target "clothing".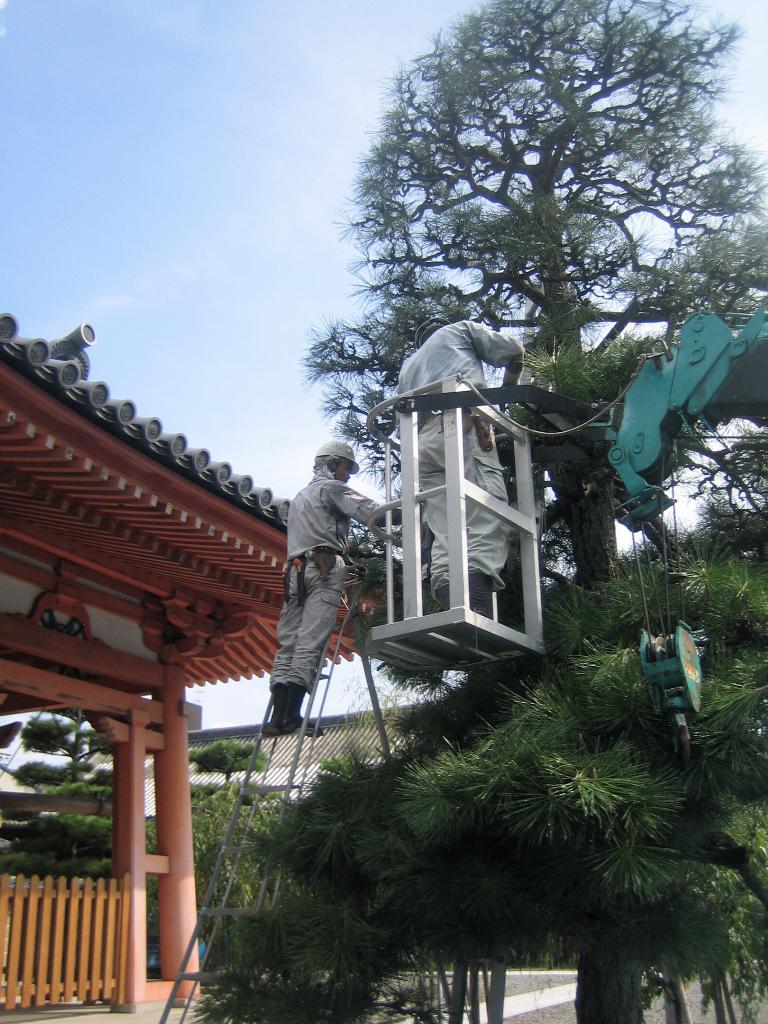
Target region: select_region(273, 433, 393, 712).
